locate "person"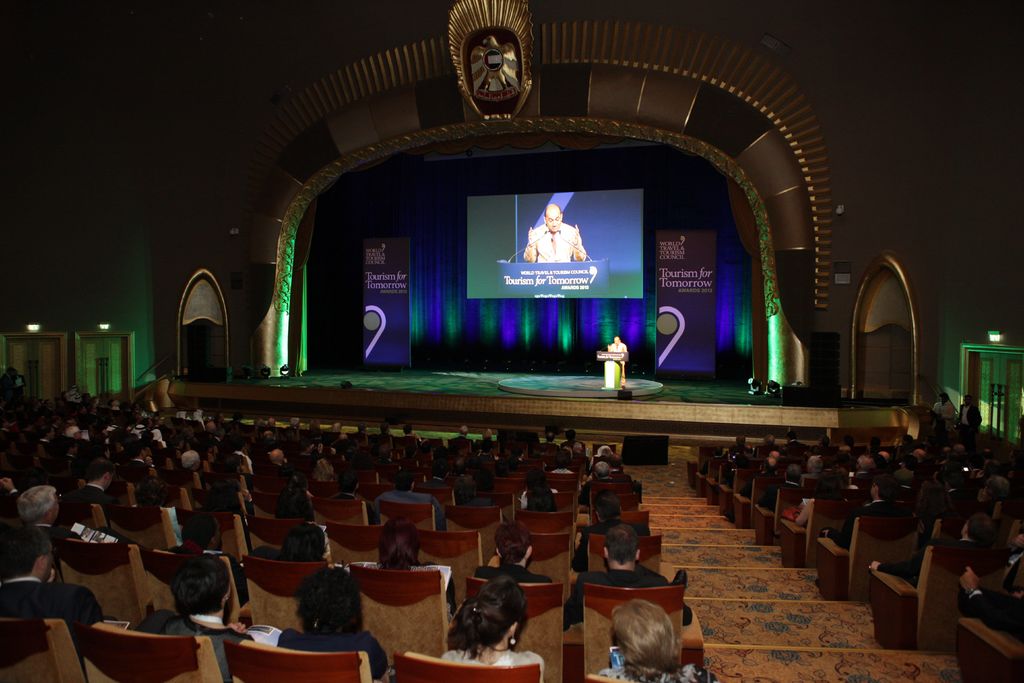
left=563, top=429, right=582, bottom=445
